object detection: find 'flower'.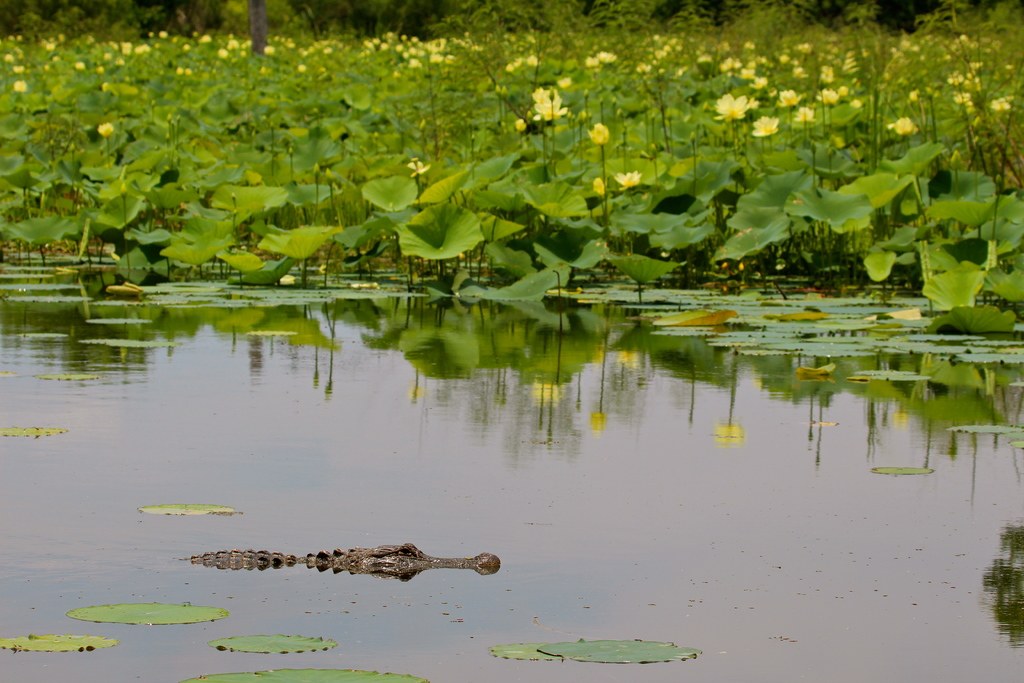
[796, 110, 812, 122].
